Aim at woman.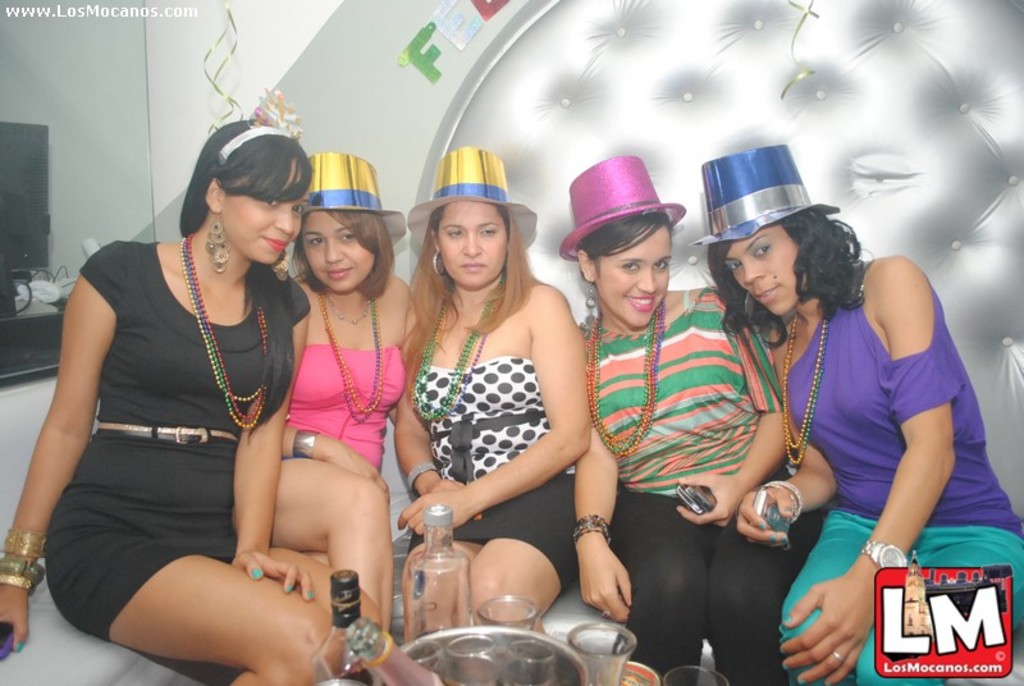
Aimed at [x1=379, y1=169, x2=613, y2=613].
